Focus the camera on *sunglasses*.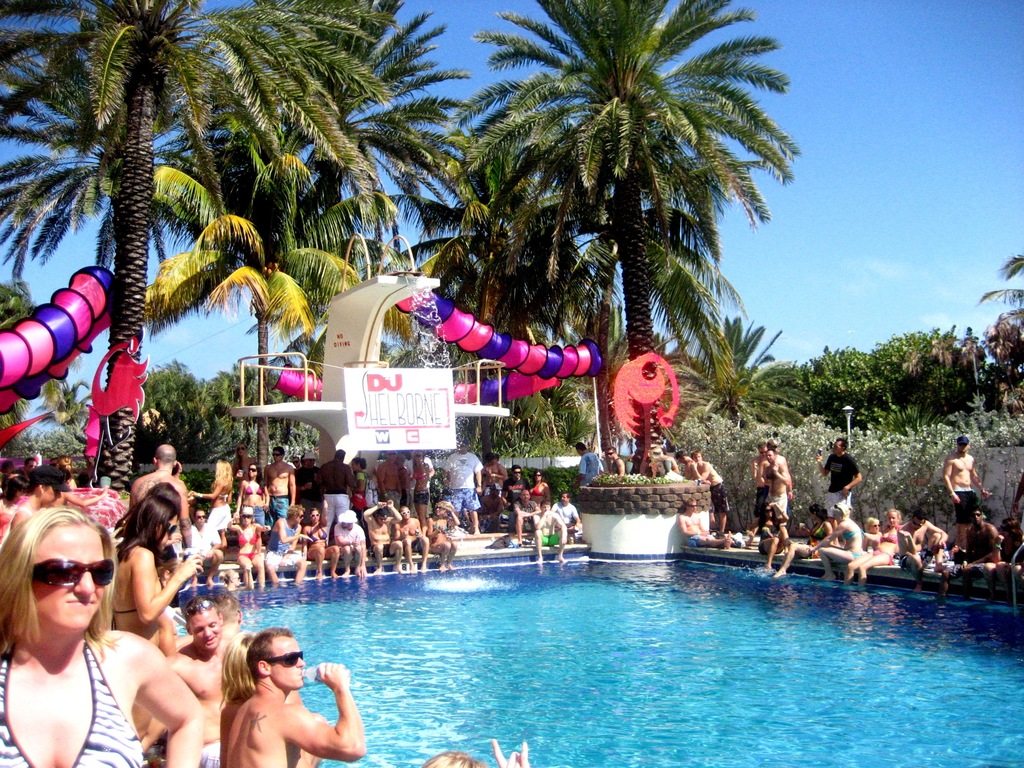
Focus region: rect(266, 651, 305, 666).
